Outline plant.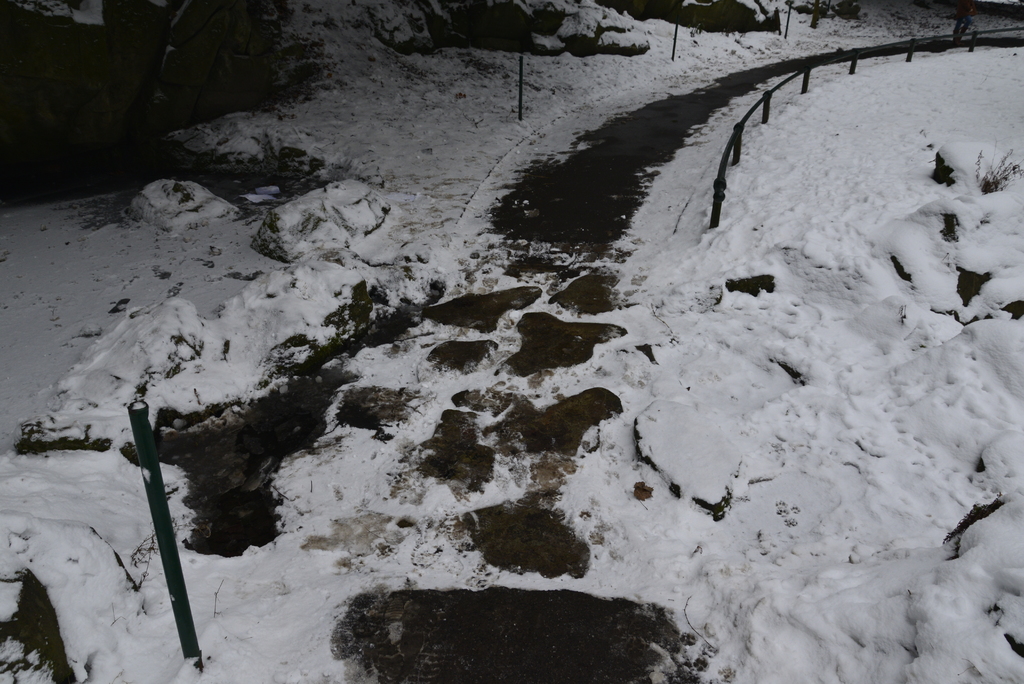
Outline: <bbox>818, 0, 865, 24</bbox>.
